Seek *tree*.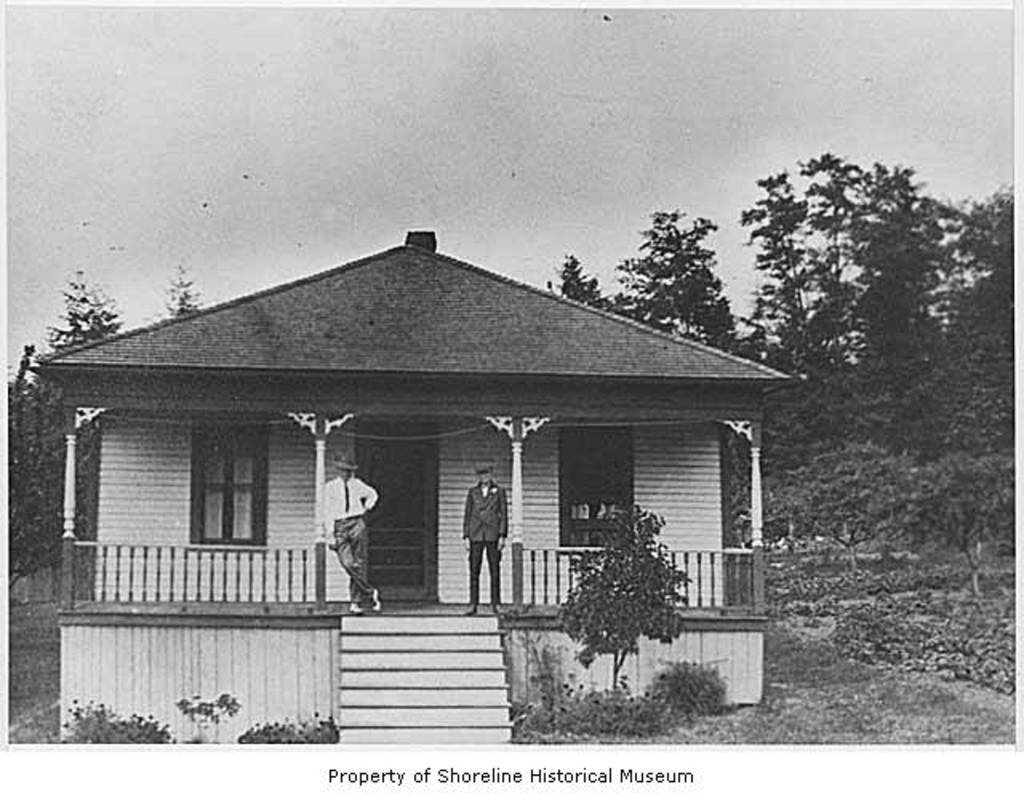
(163,261,203,312).
